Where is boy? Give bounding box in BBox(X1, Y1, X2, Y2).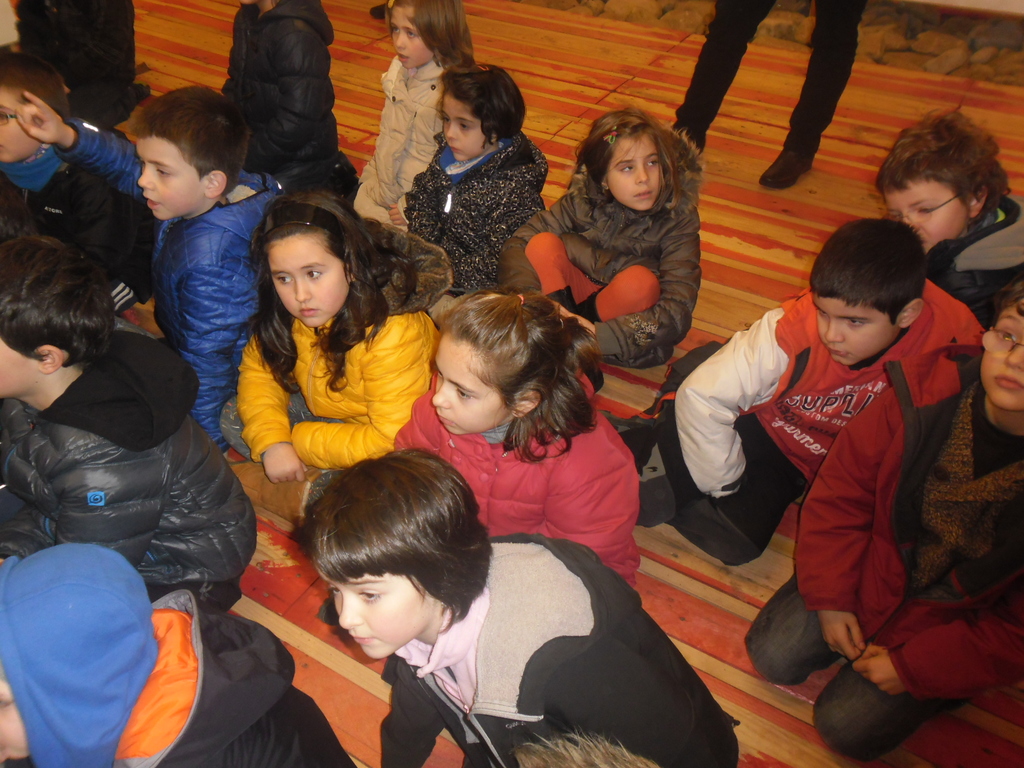
BBox(631, 211, 987, 572).
